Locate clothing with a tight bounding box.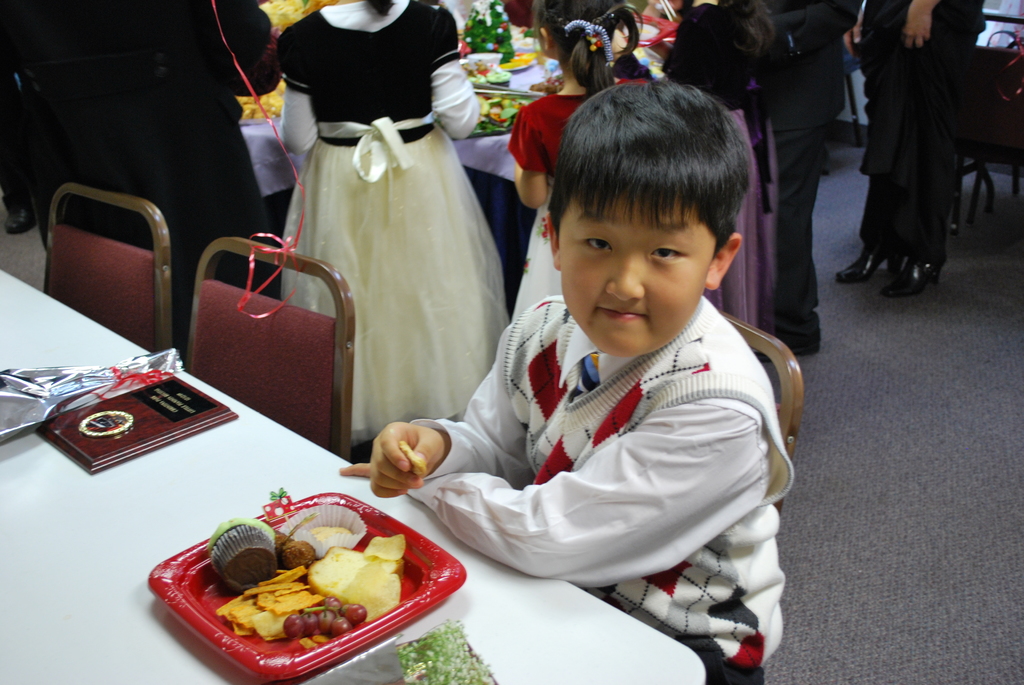
x1=671, y1=0, x2=799, y2=316.
